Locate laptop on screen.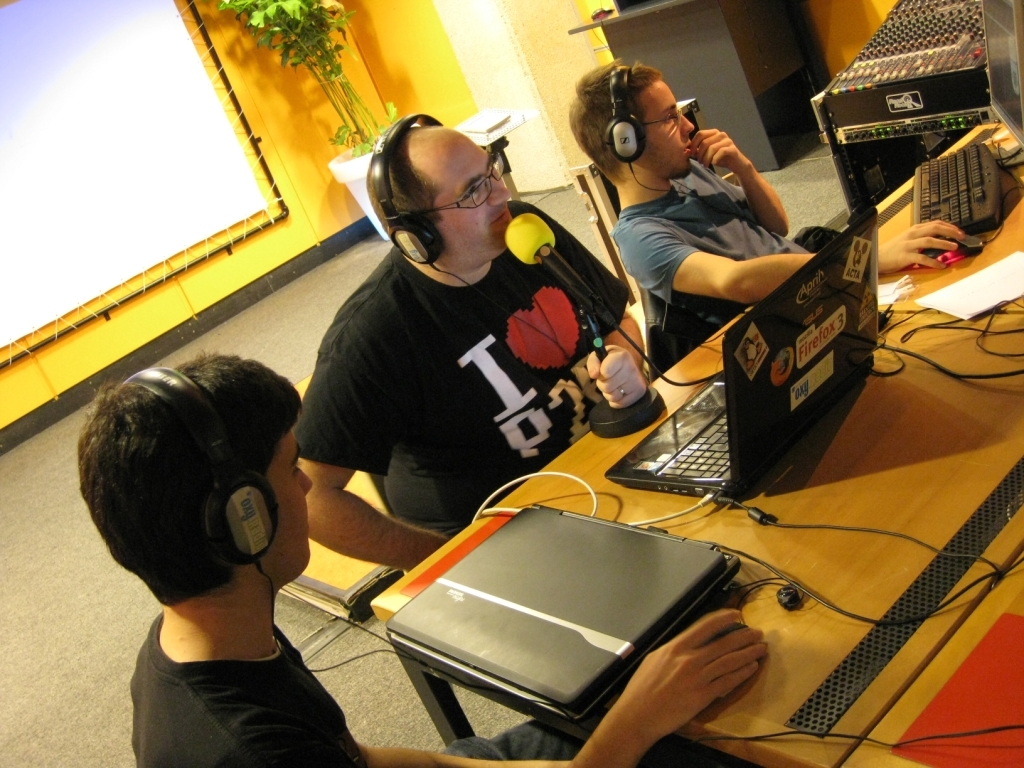
On screen at <bbox>607, 206, 875, 498</bbox>.
